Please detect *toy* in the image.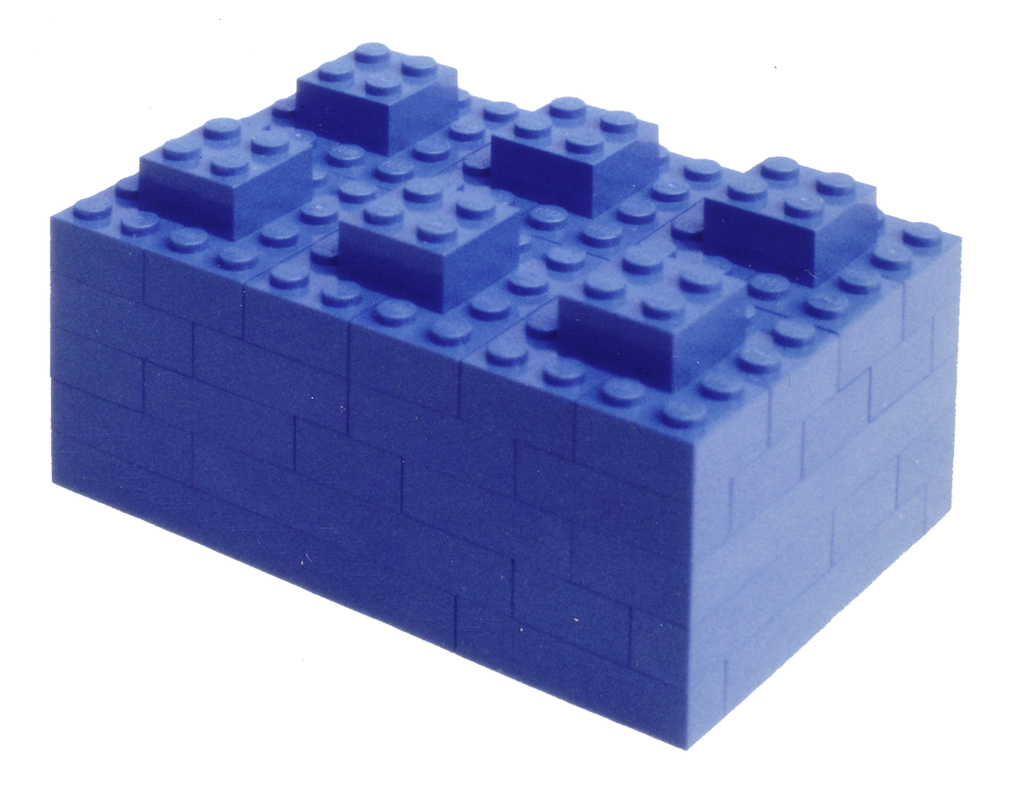
x1=28, y1=51, x2=1023, y2=796.
